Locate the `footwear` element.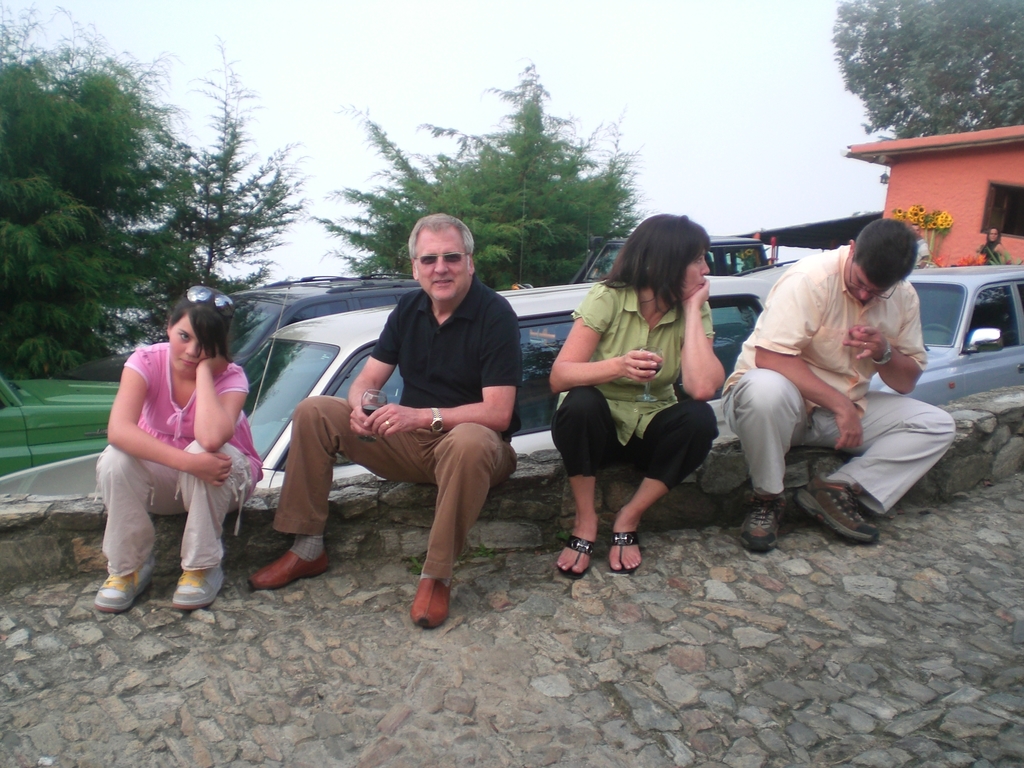
Element bbox: bbox(96, 558, 154, 614).
